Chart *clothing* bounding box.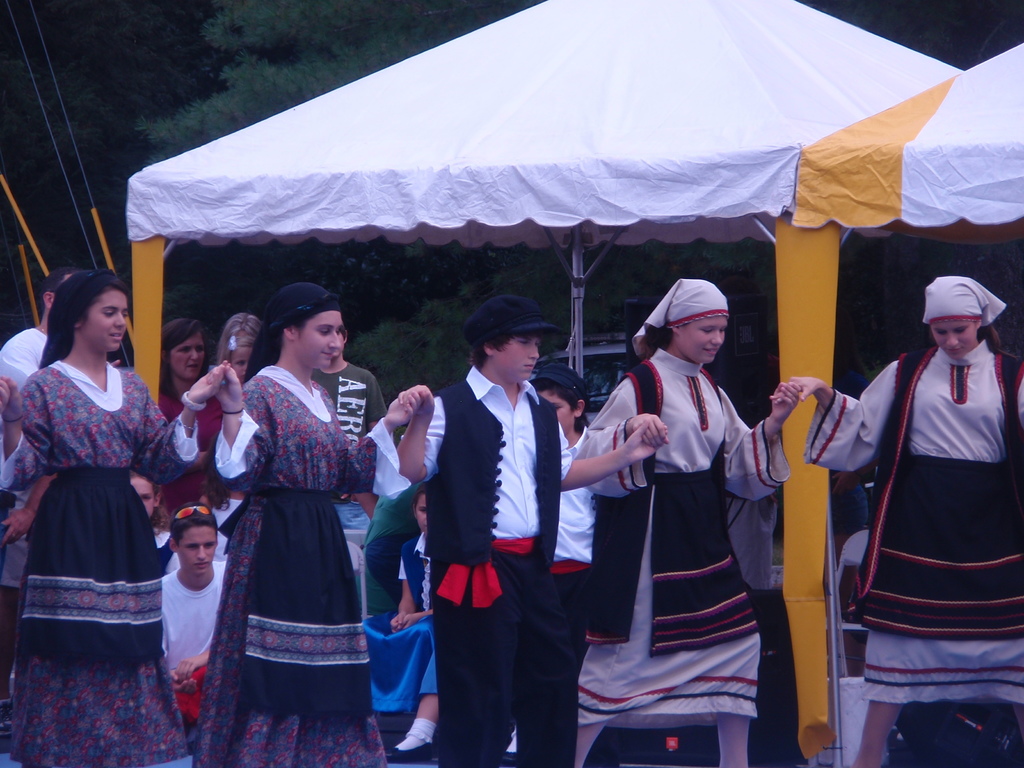
Charted: (159, 559, 228, 716).
